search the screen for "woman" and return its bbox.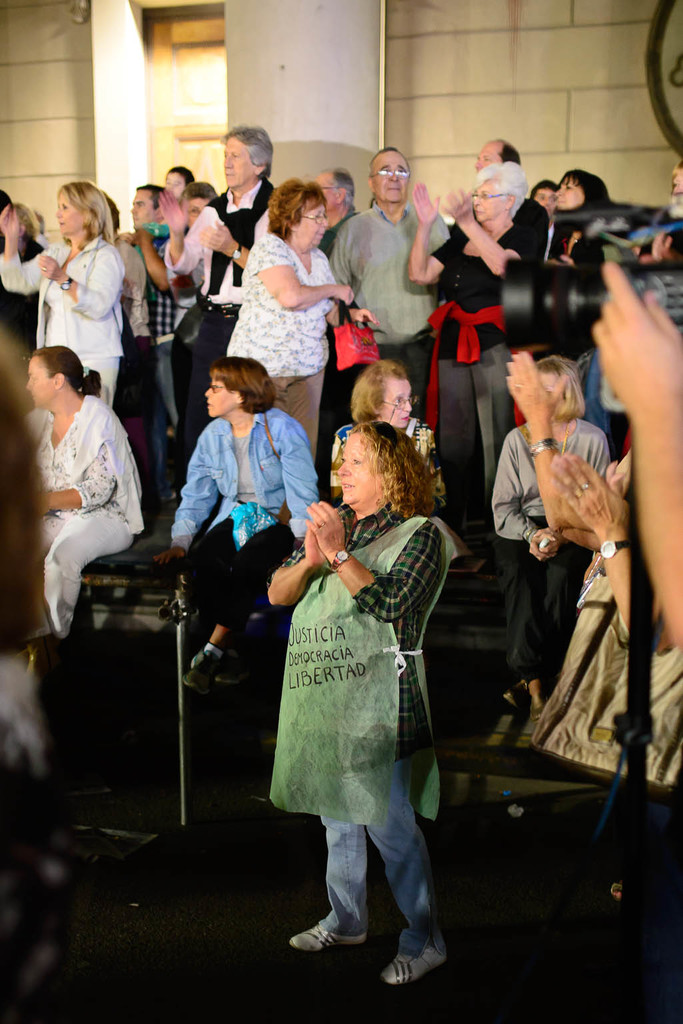
Found: (x1=263, y1=419, x2=466, y2=999).
